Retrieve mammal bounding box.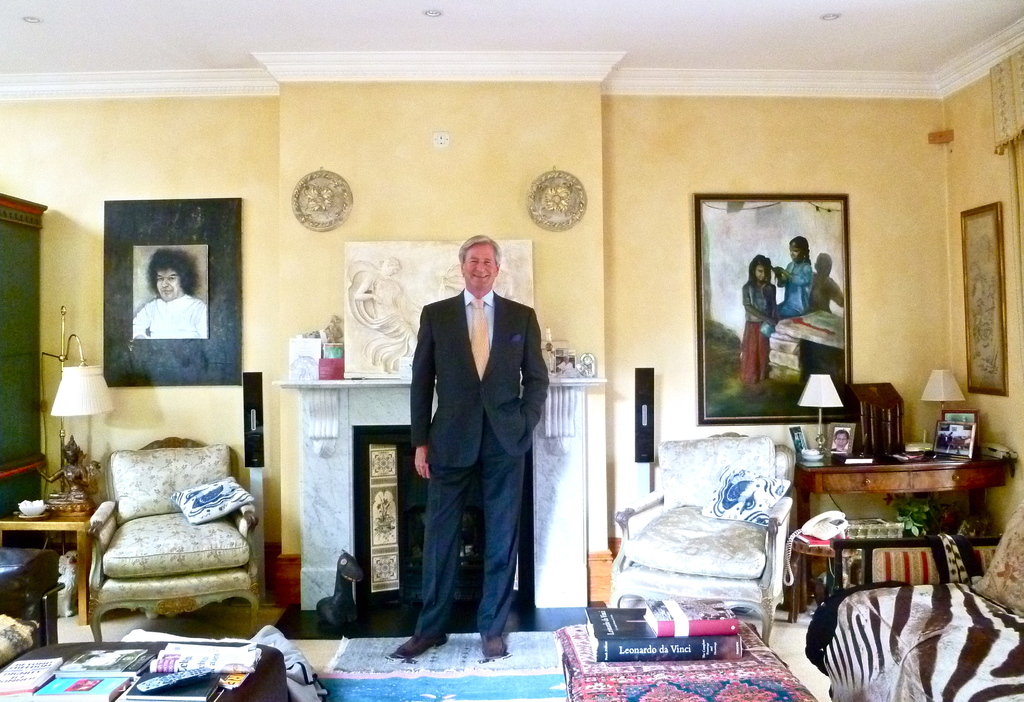
Bounding box: [772, 234, 812, 317].
